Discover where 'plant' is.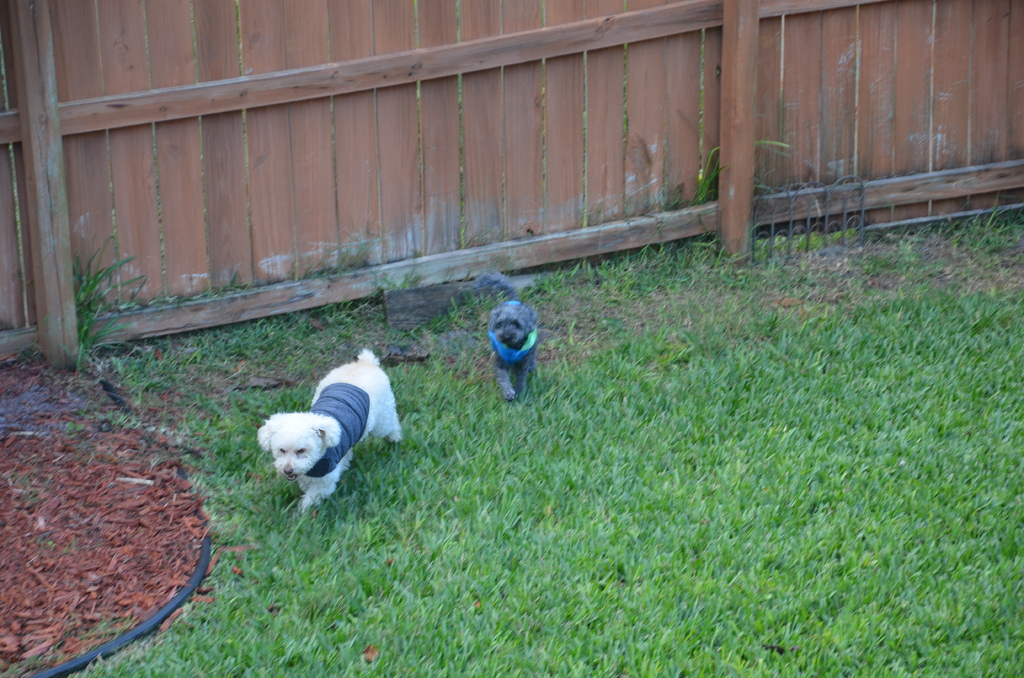
Discovered at 379, 264, 419, 293.
